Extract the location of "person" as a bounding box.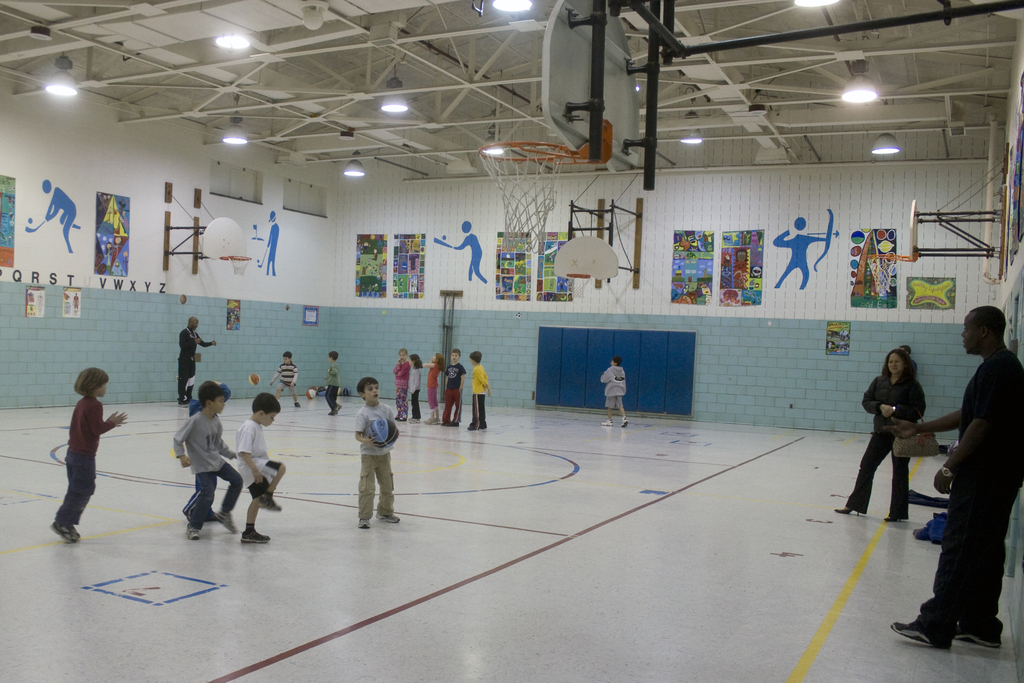
x1=59 y1=365 x2=120 y2=538.
